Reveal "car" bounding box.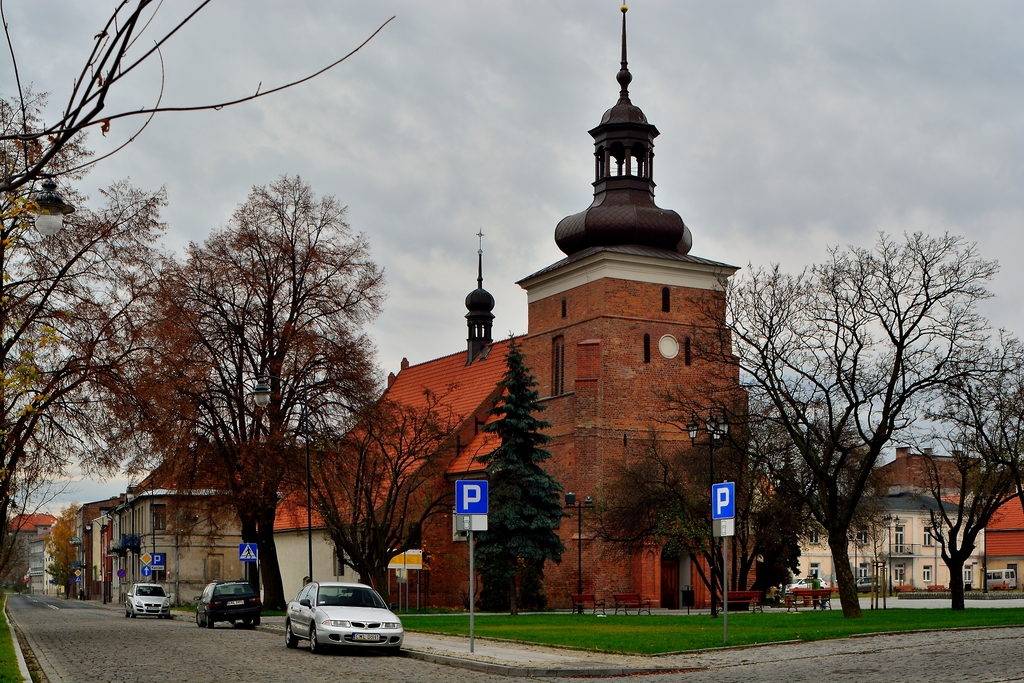
Revealed: [left=20, top=562, right=51, bottom=579].
